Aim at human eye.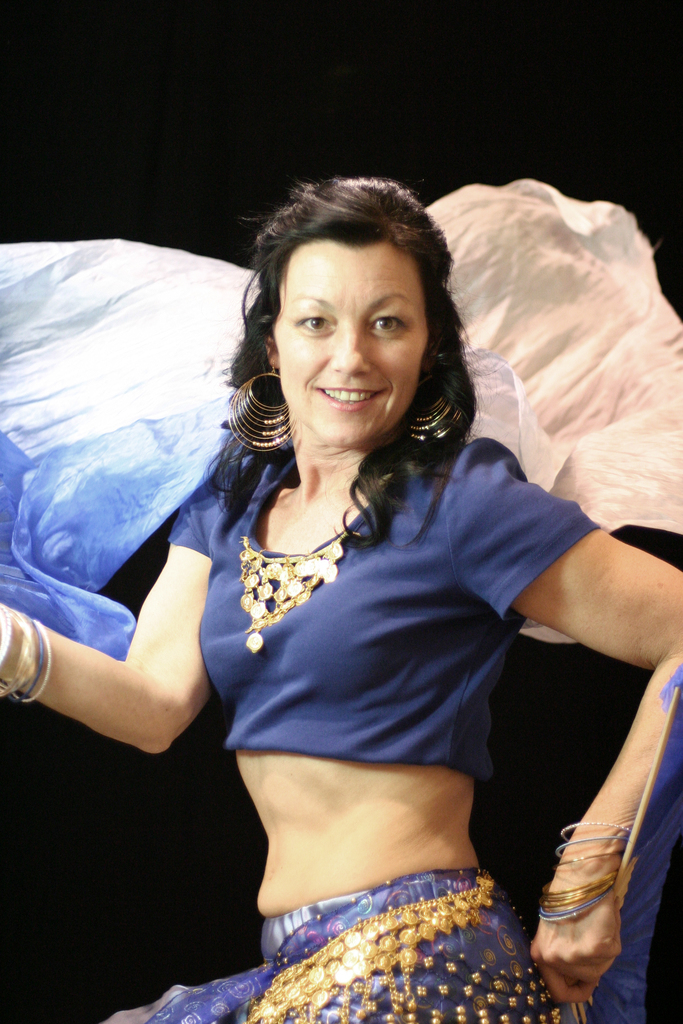
Aimed at locate(363, 309, 411, 340).
